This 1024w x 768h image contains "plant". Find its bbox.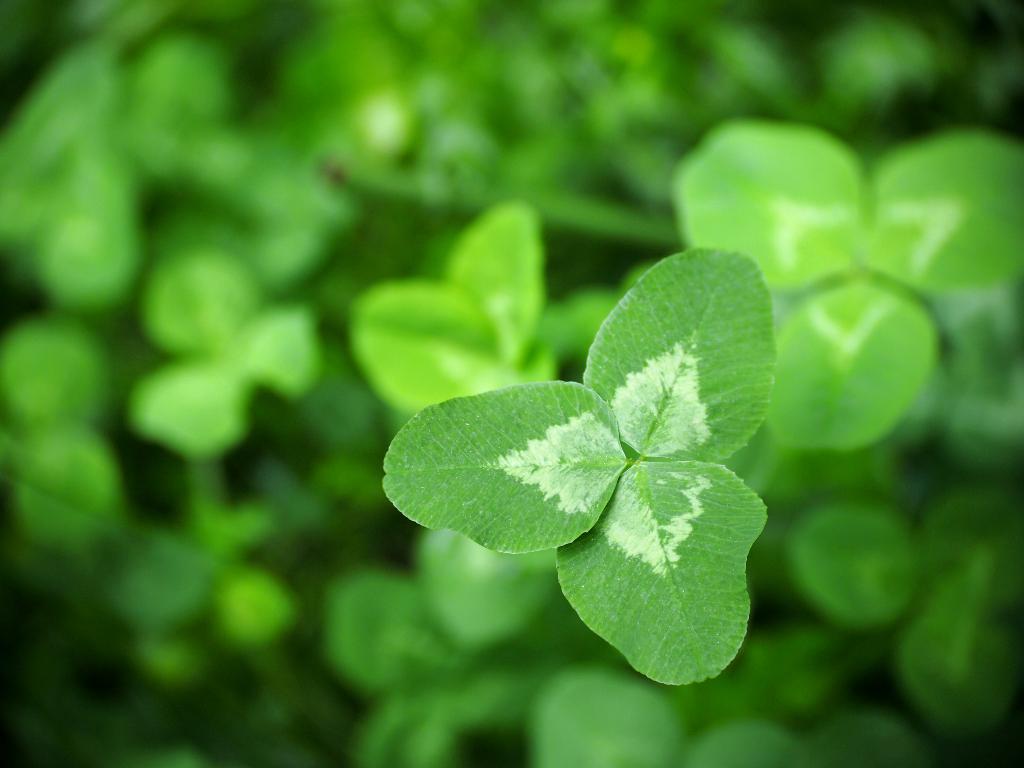
<bbox>1, 0, 1023, 767</bbox>.
